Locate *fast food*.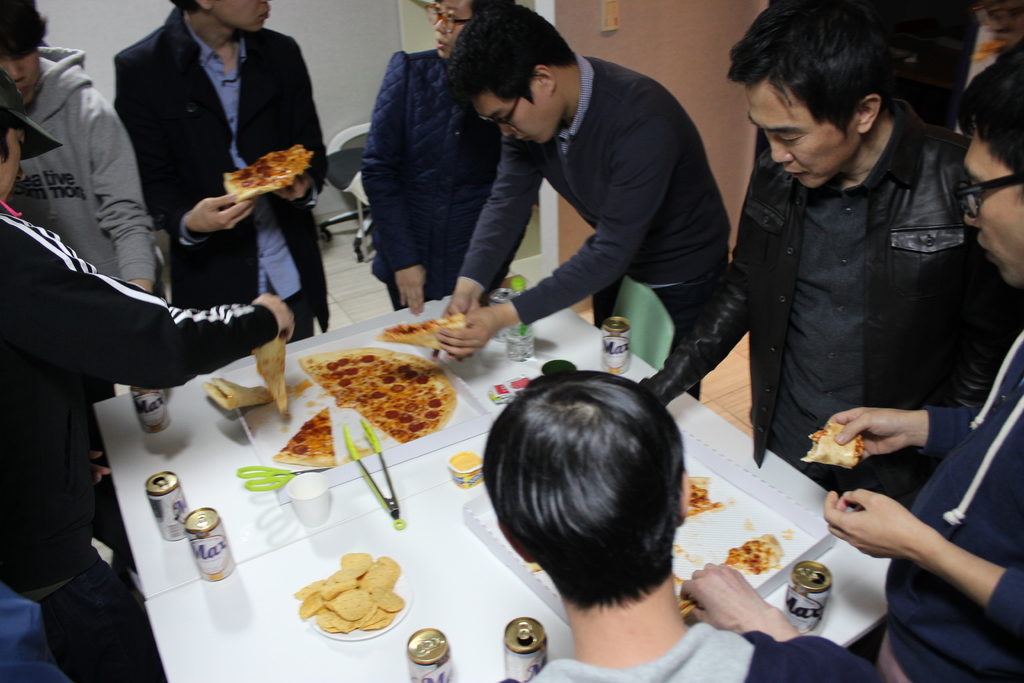
Bounding box: box=[270, 406, 335, 469].
